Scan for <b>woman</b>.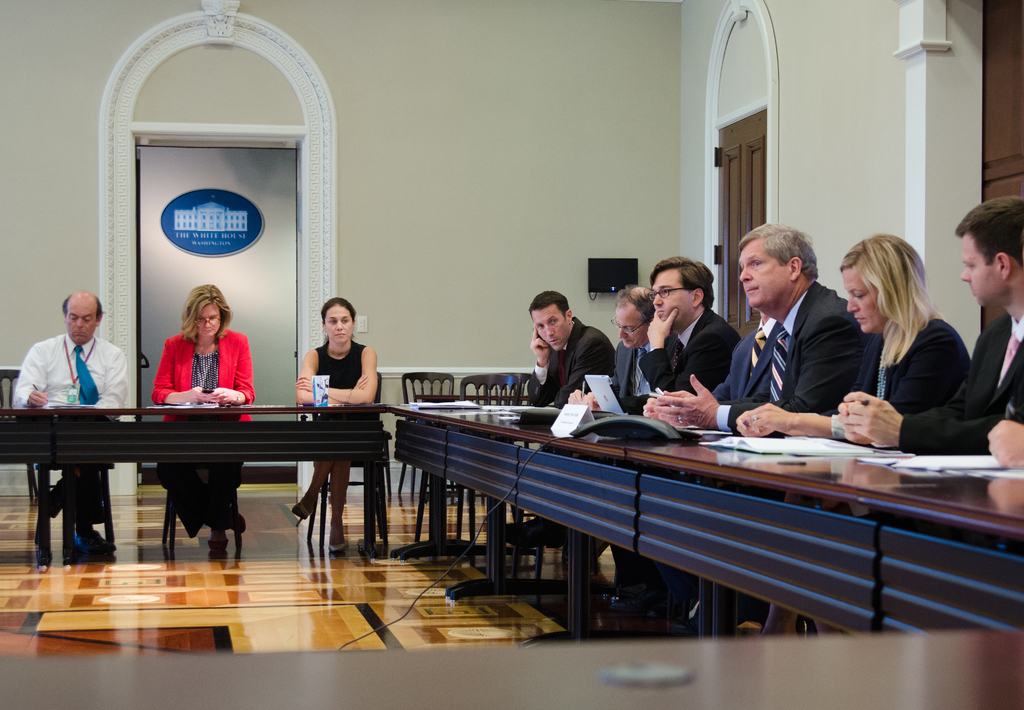
Scan result: 152:283:255:556.
